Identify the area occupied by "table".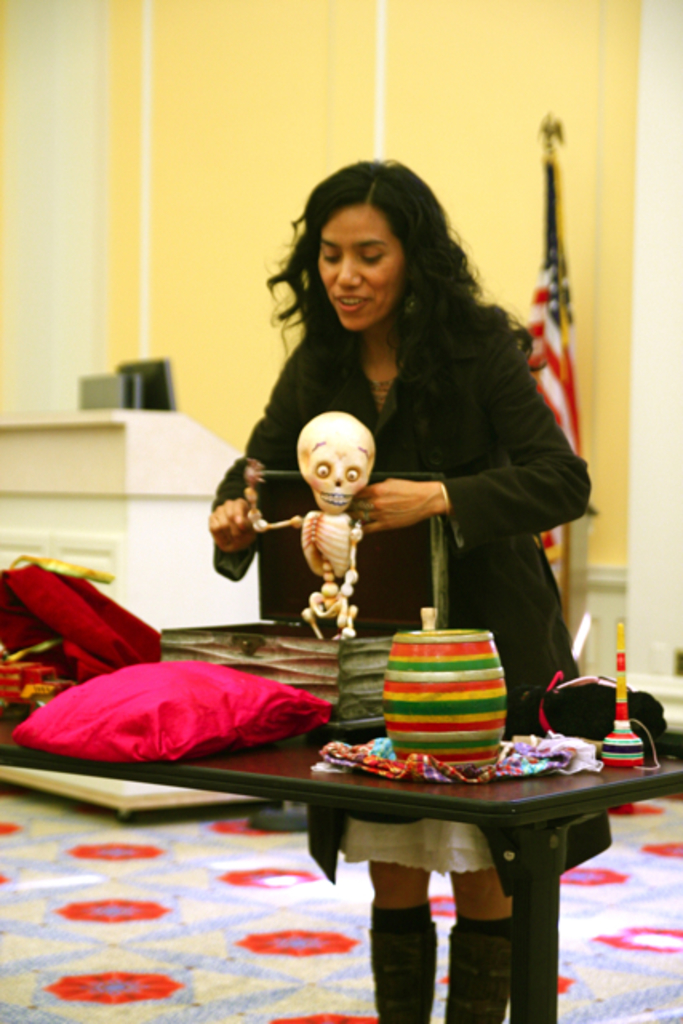
Area: detection(0, 741, 681, 1022).
